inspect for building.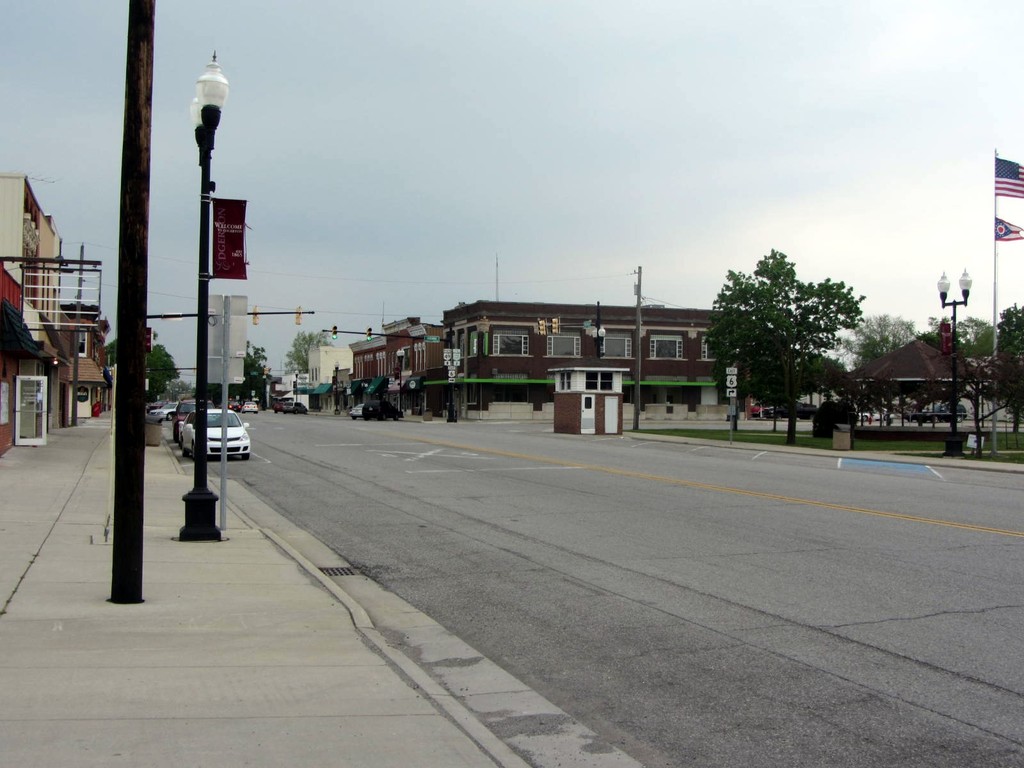
Inspection: detection(70, 312, 109, 419).
